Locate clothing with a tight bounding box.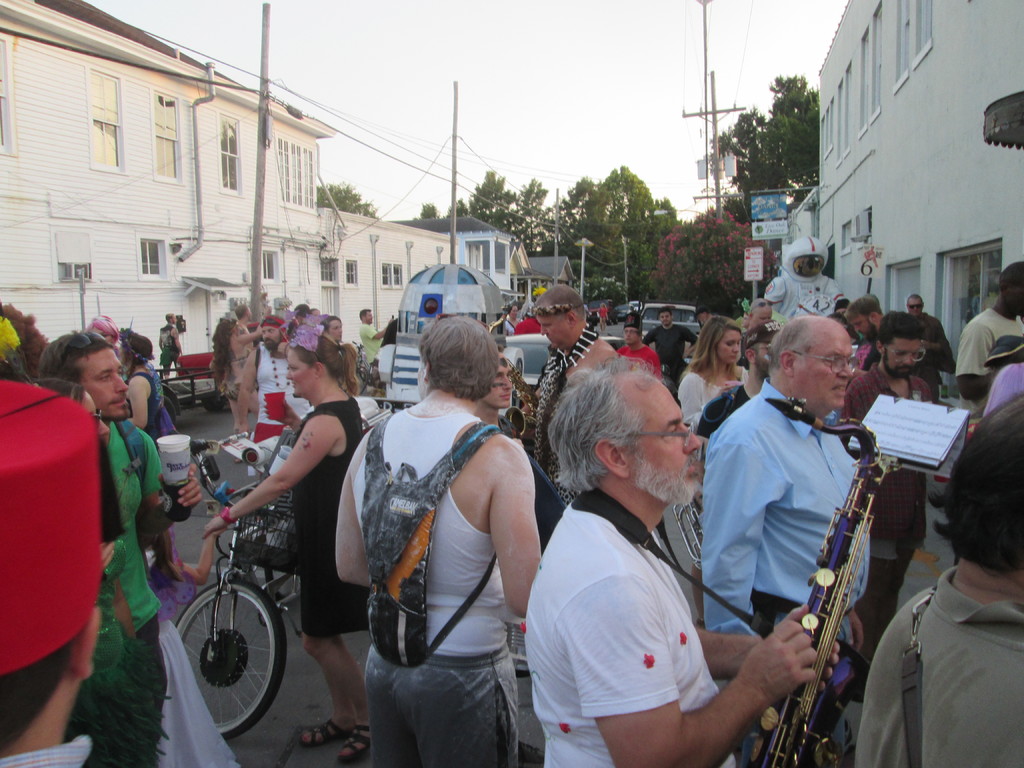
[612, 339, 660, 378].
